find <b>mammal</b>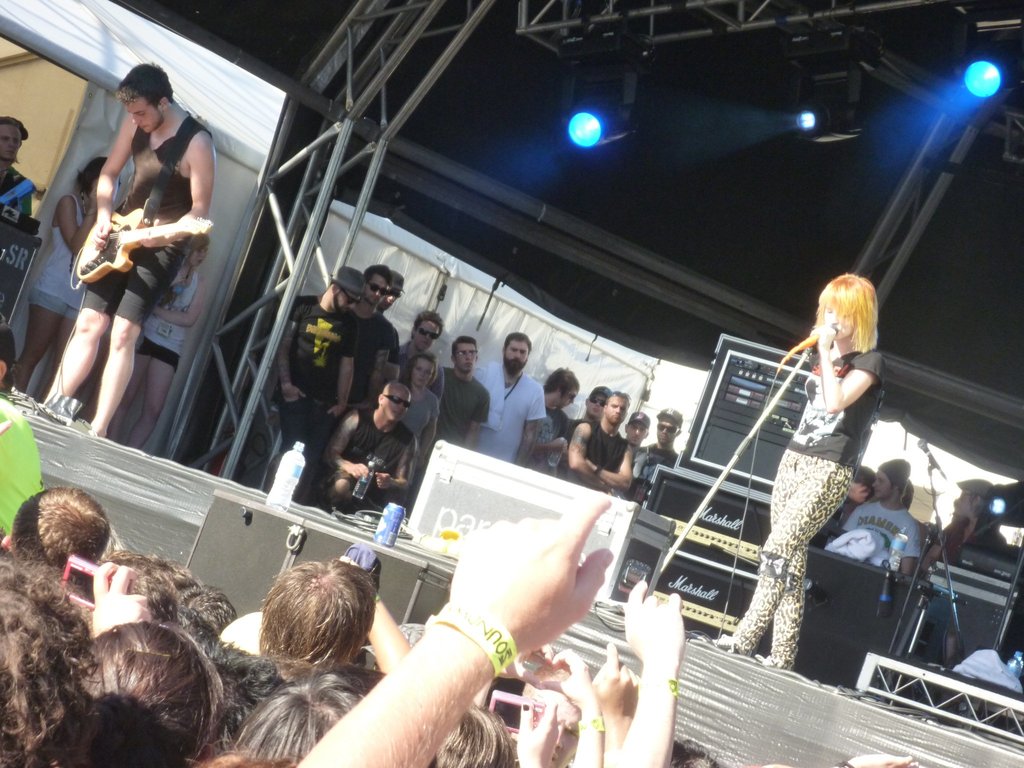
select_region(845, 460, 925, 579)
